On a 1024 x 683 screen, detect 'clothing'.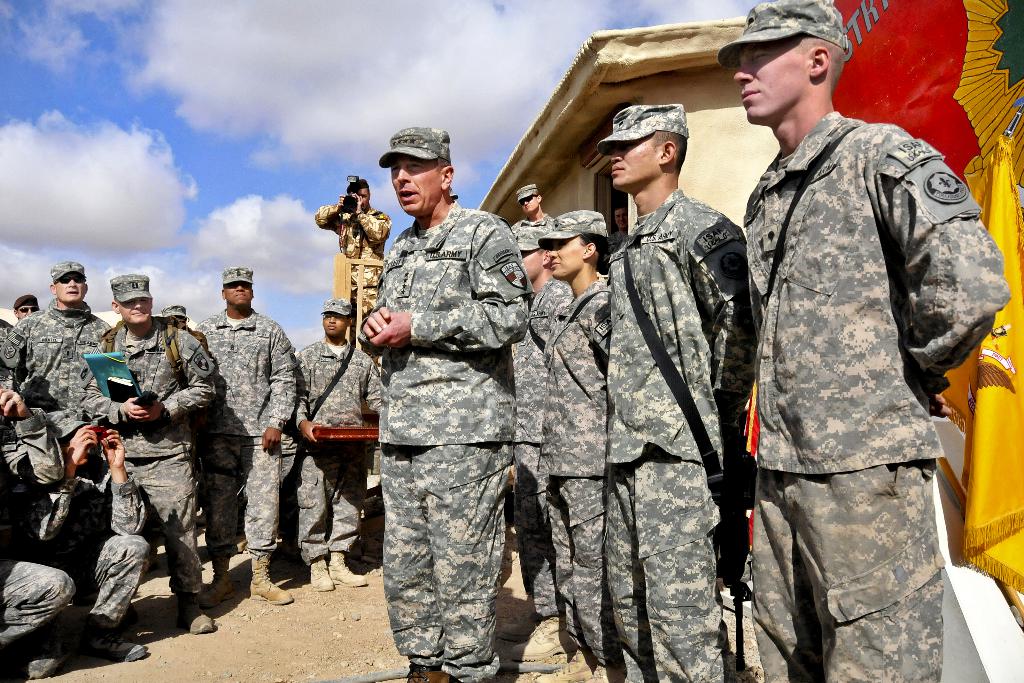
box=[0, 297, 111, 415].
